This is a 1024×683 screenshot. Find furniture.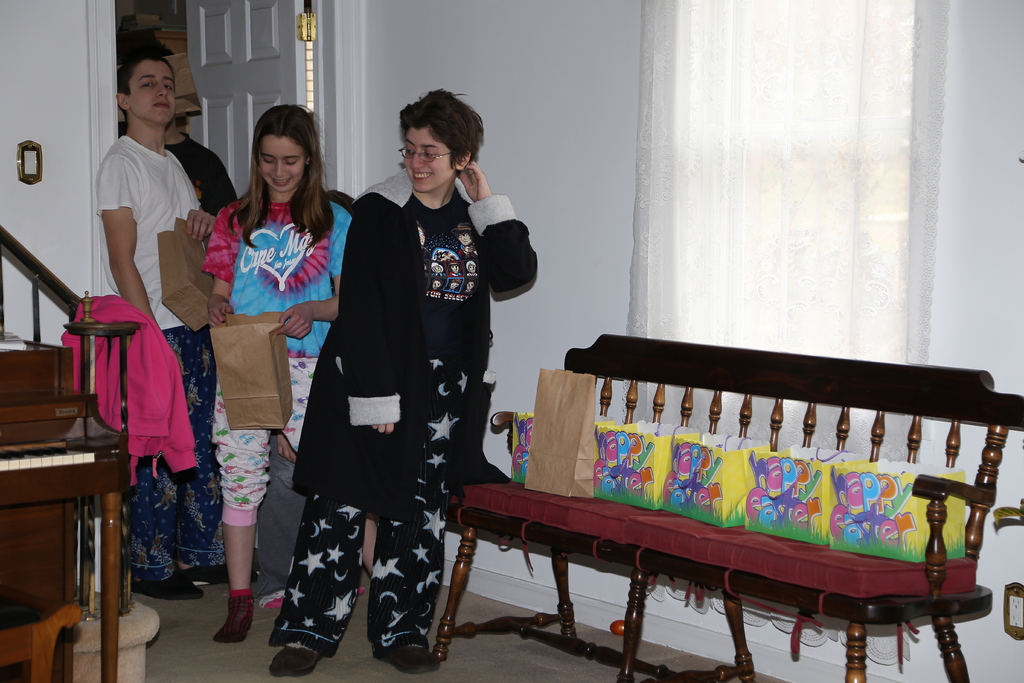
Bounding box: 0 584 83 682.
